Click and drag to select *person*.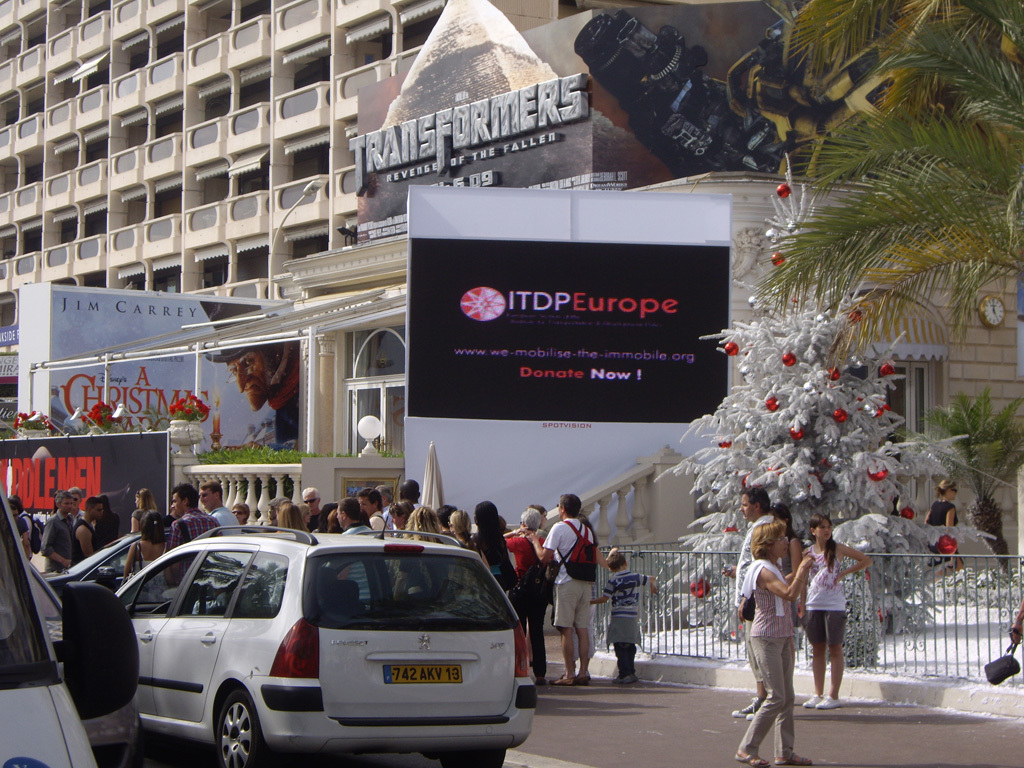
Selection: BBox(591, 549, 658, 681).
